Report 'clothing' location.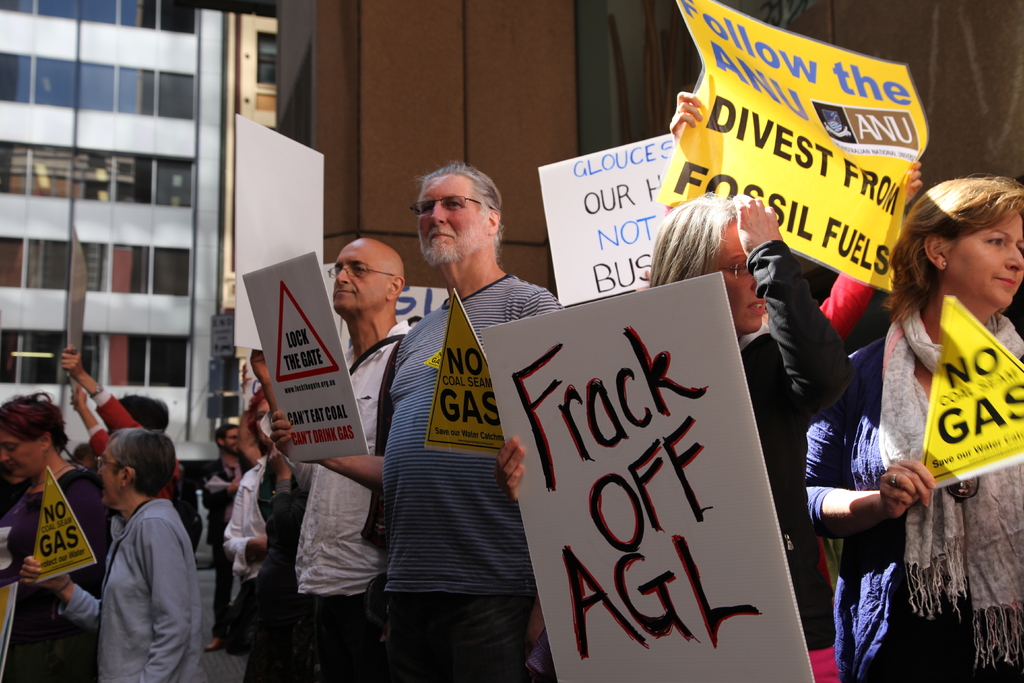
Report: (59,493,205,682).
